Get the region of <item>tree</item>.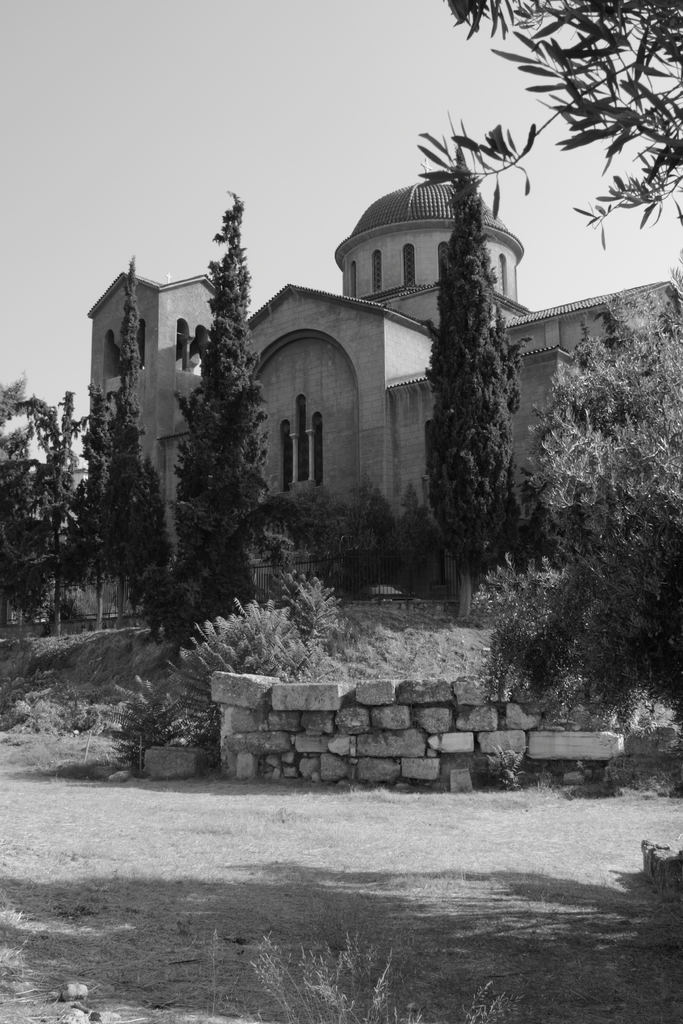
(left=413, top=142, right=523, bottom=623).
